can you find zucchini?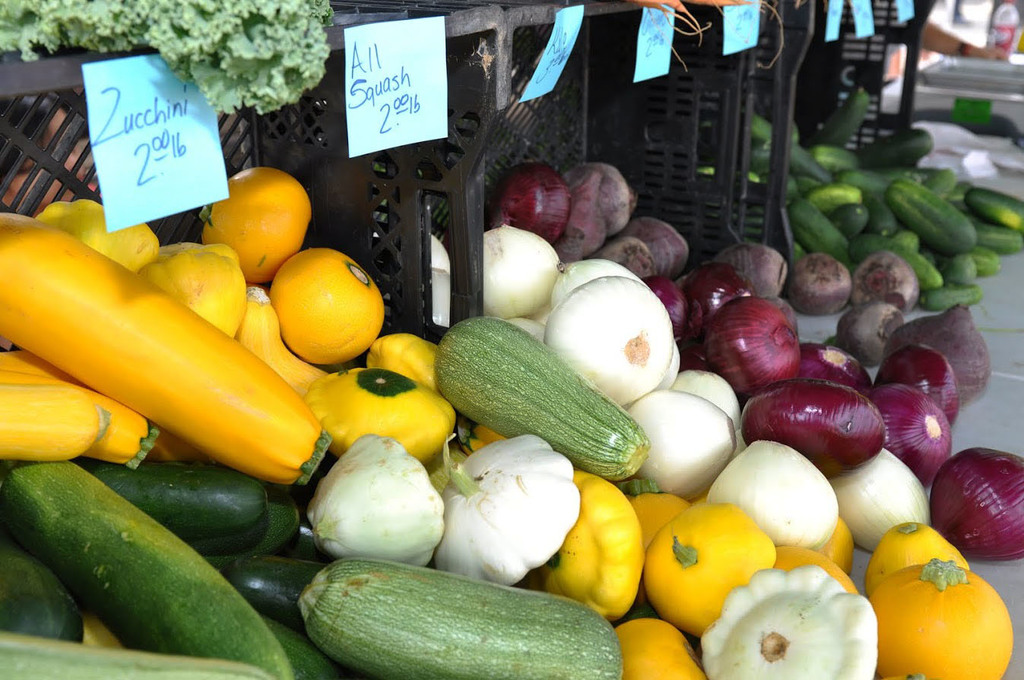
Yes, bounding box: Rect(821, 84, 879, 150).
